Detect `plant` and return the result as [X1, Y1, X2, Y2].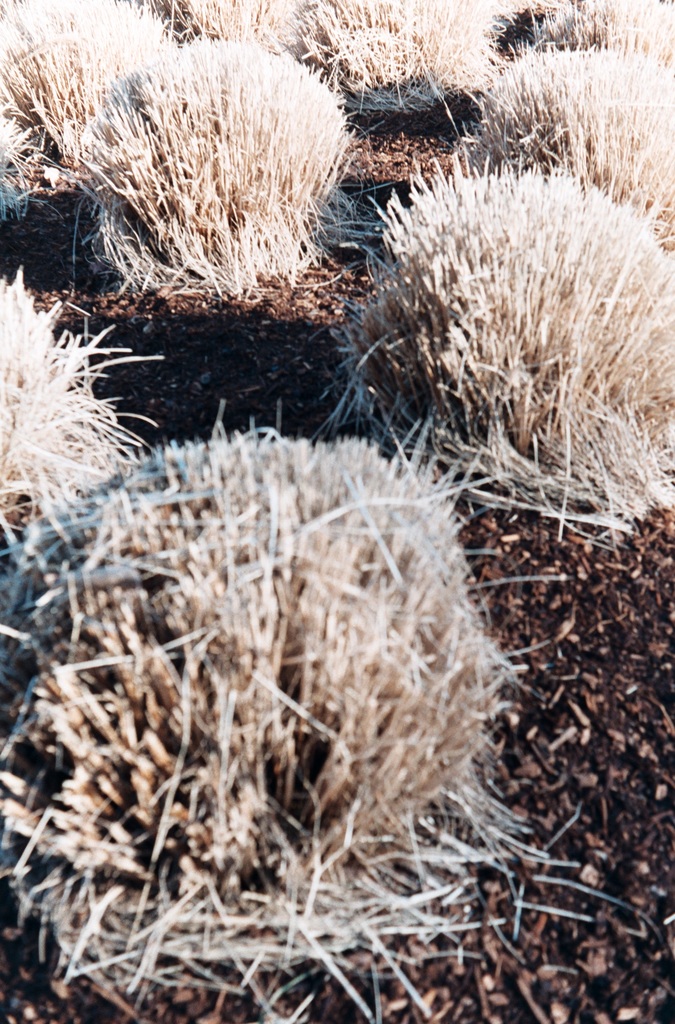
[0, 120, 43, 221].
